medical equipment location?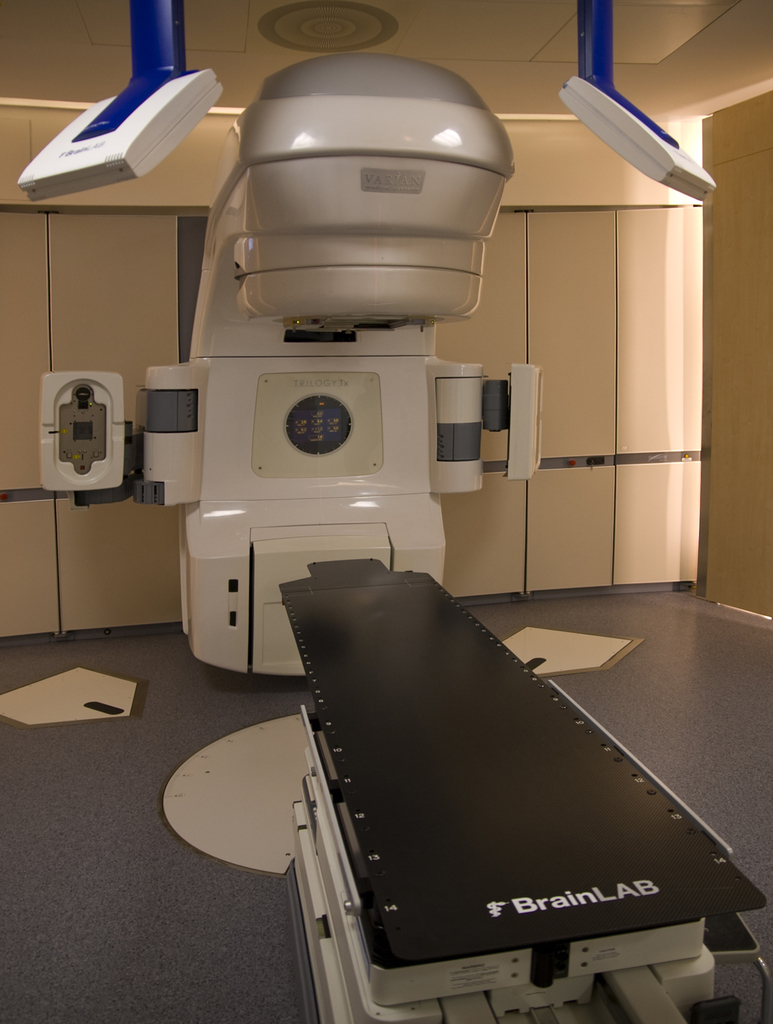
detection(12, 0, 772, 1023)
